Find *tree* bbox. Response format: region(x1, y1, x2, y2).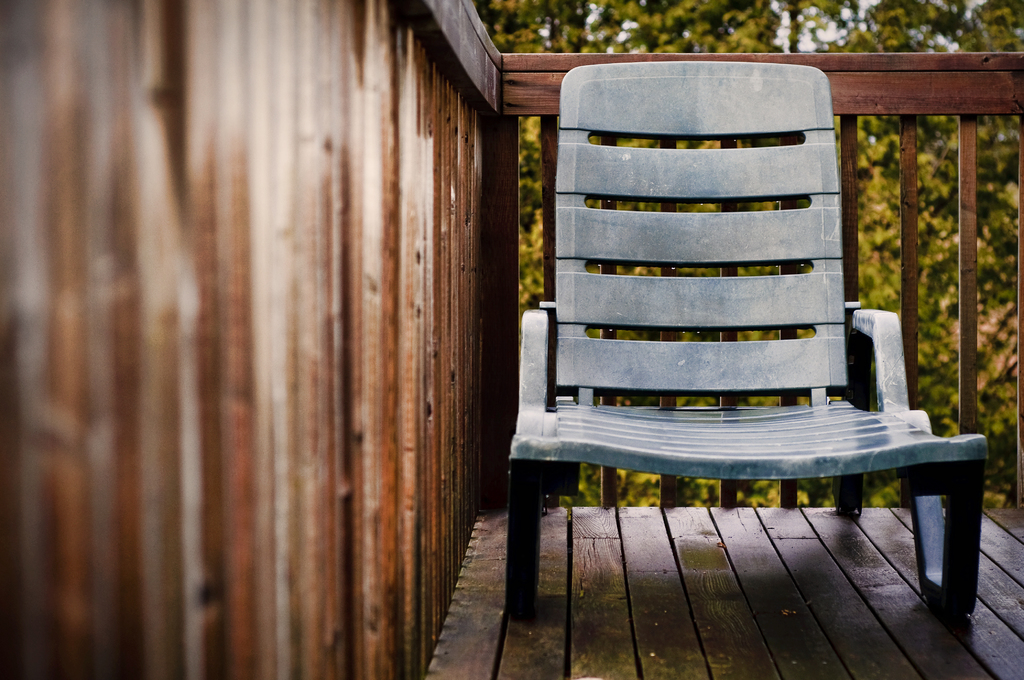
region(467, 0, 1023, 509).
